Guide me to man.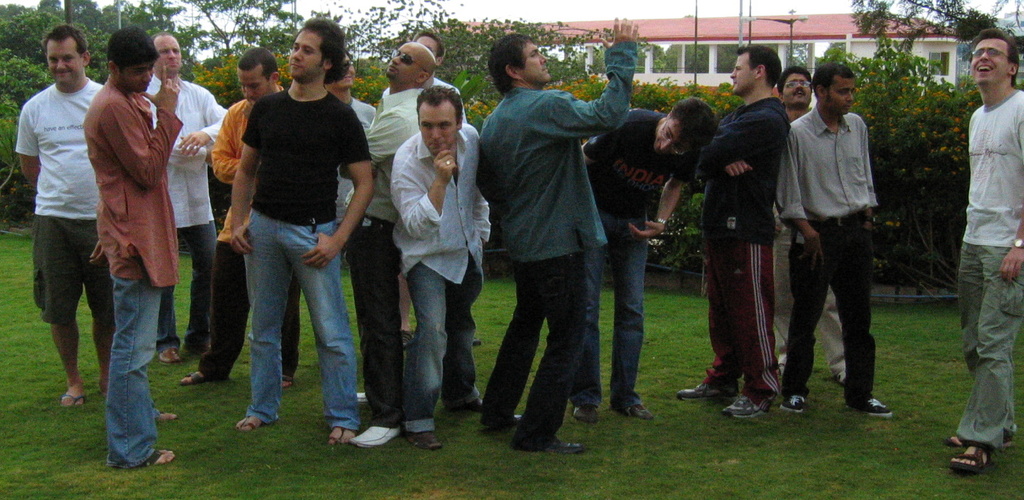
Guidance: 340 37 435 450.
